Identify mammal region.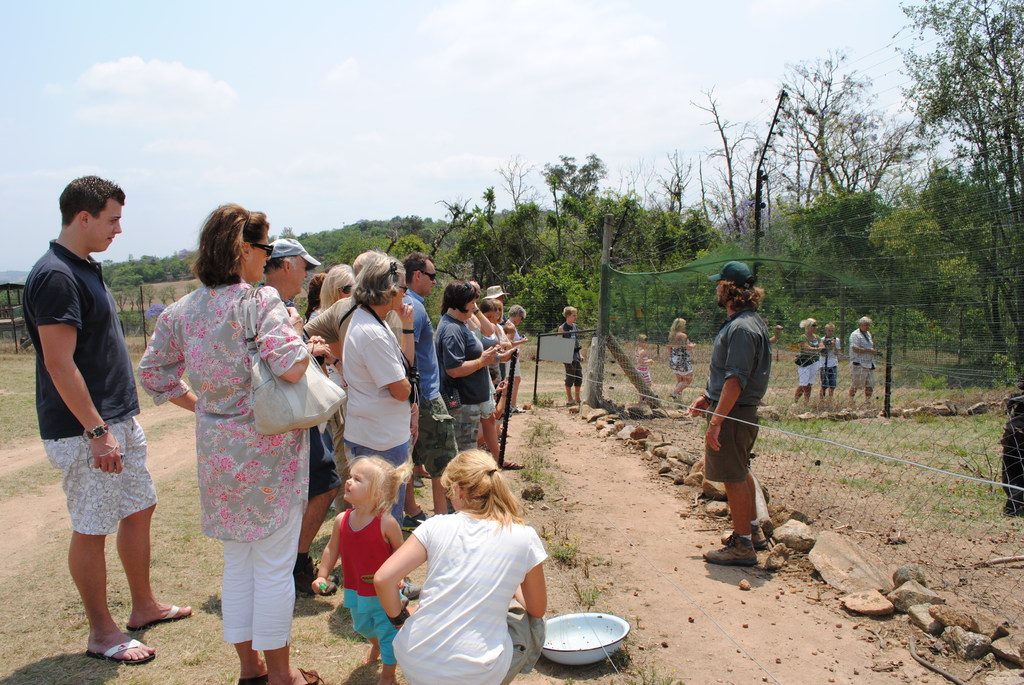
Region: locate(684, 264, 770, 566).
